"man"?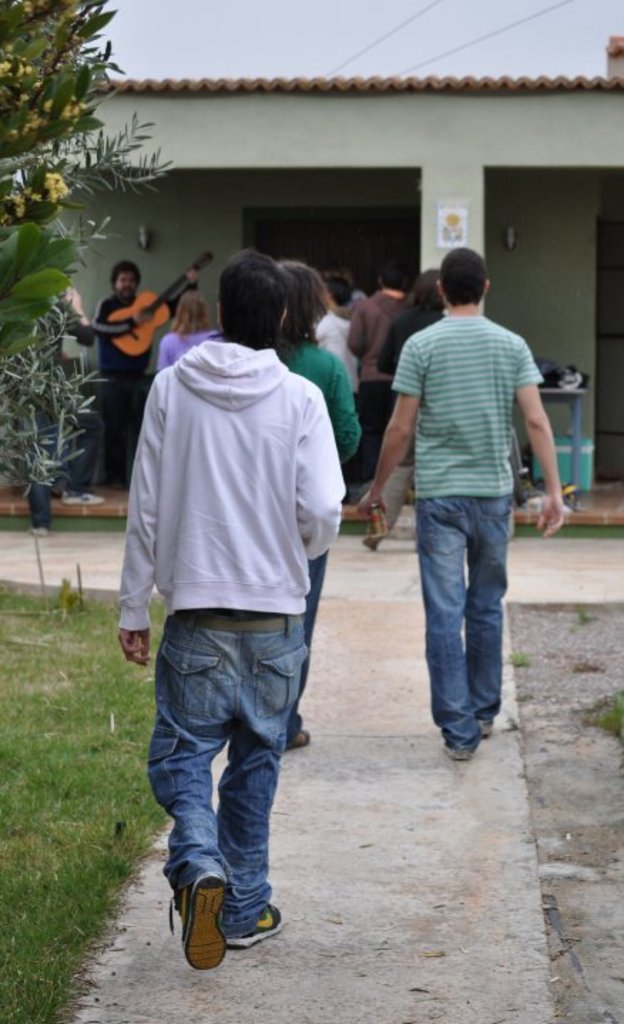
(left=358, top=239, right=568, bottom=756)
